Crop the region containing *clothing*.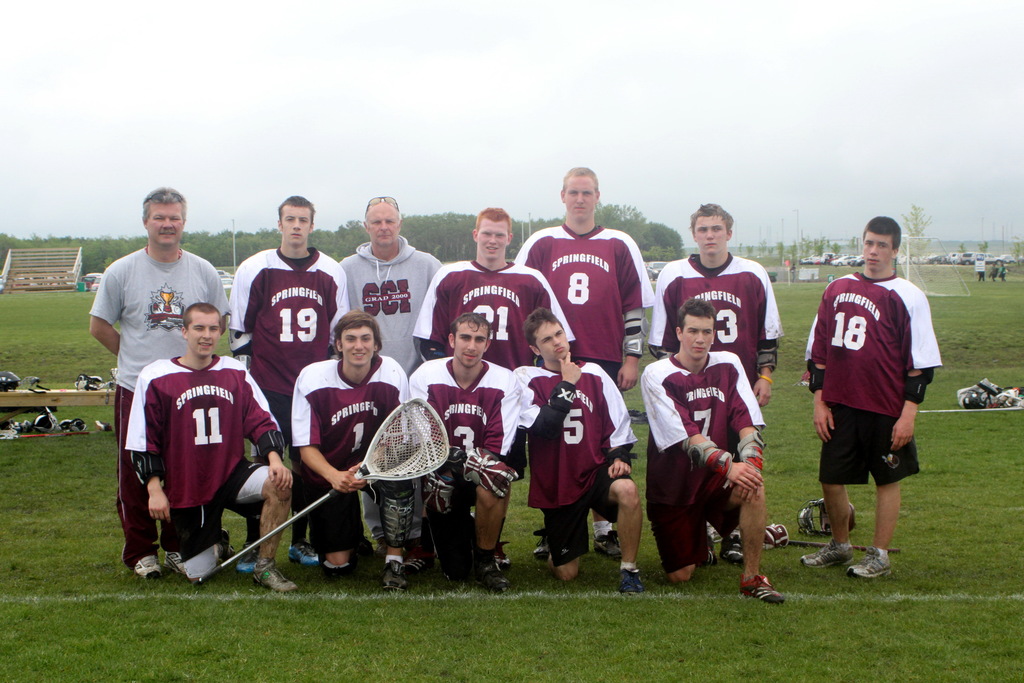
Crop region: 225,247,360,454.
